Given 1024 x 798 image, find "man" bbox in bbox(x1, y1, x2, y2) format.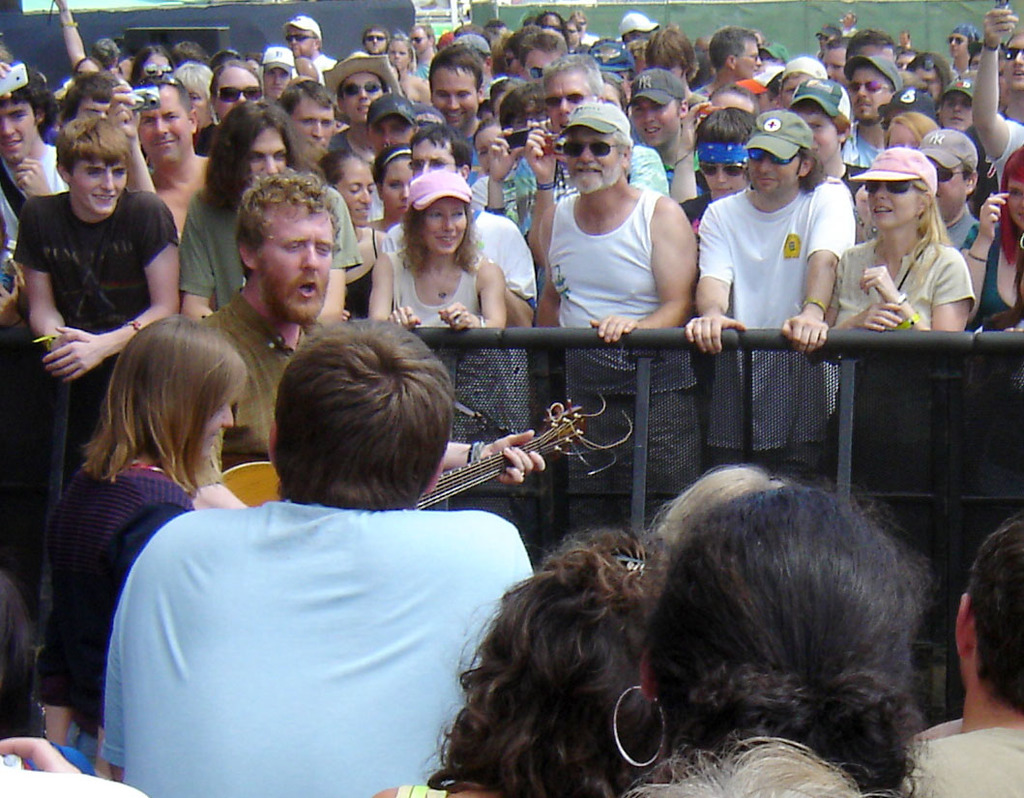
bbox(962, 27, 1023, 222).
